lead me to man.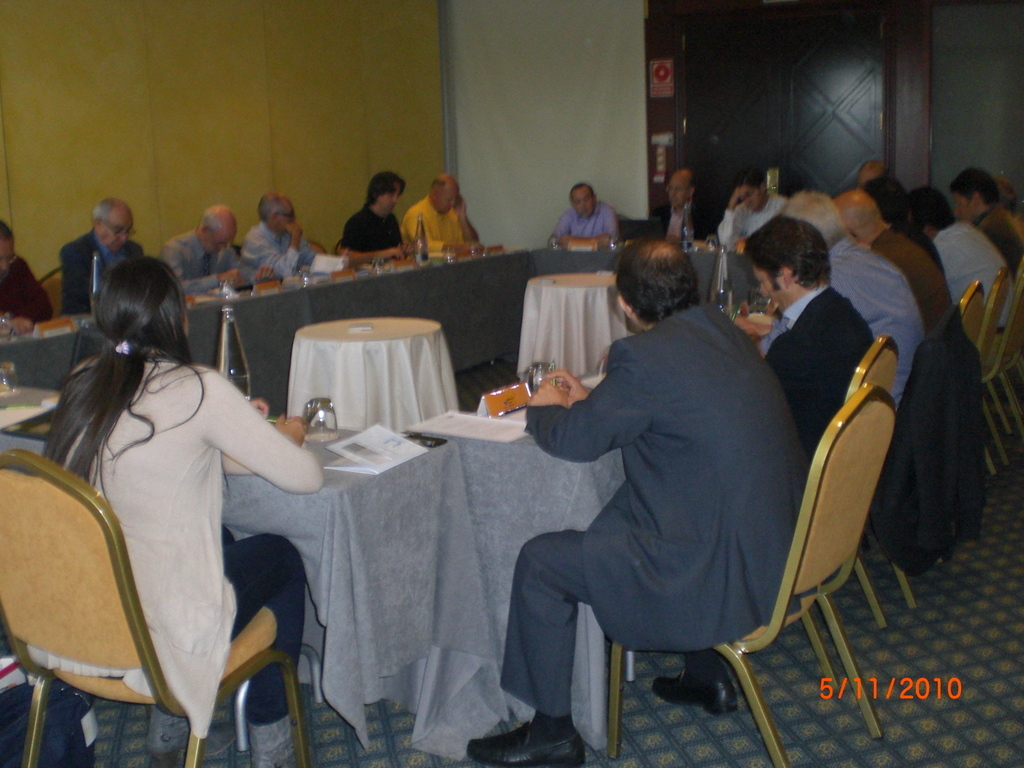
Lead to [x1=340, y1=168, x2=417, y2=260].
